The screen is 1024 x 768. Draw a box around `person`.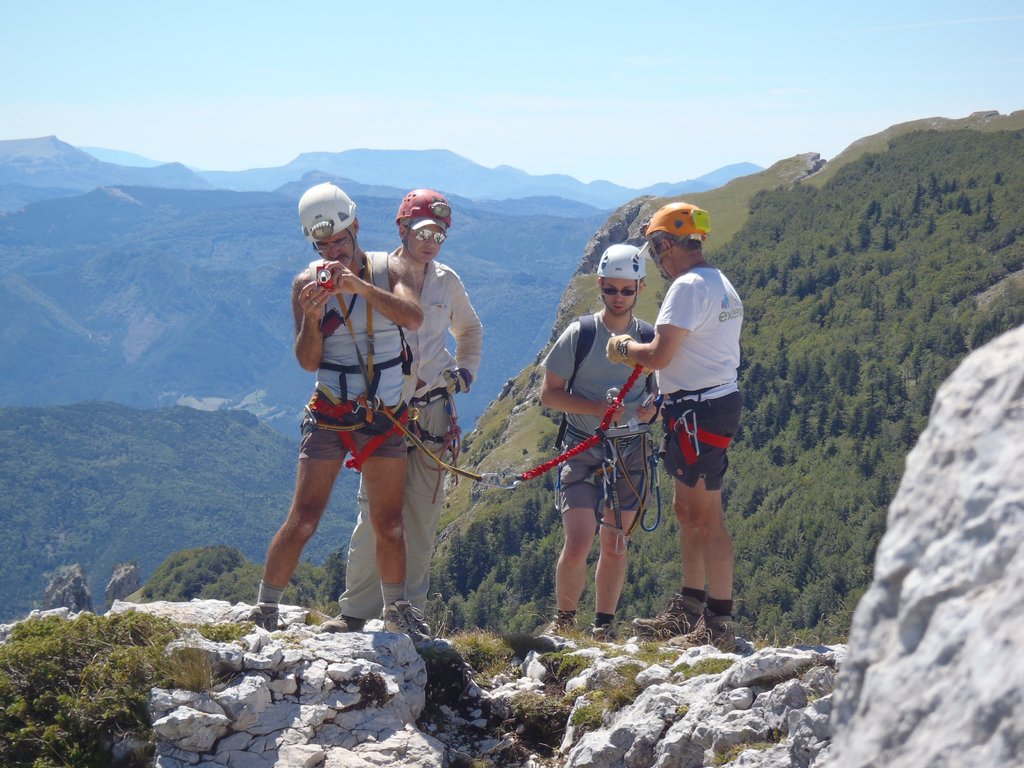
detection(603, 198, 747, 657).
